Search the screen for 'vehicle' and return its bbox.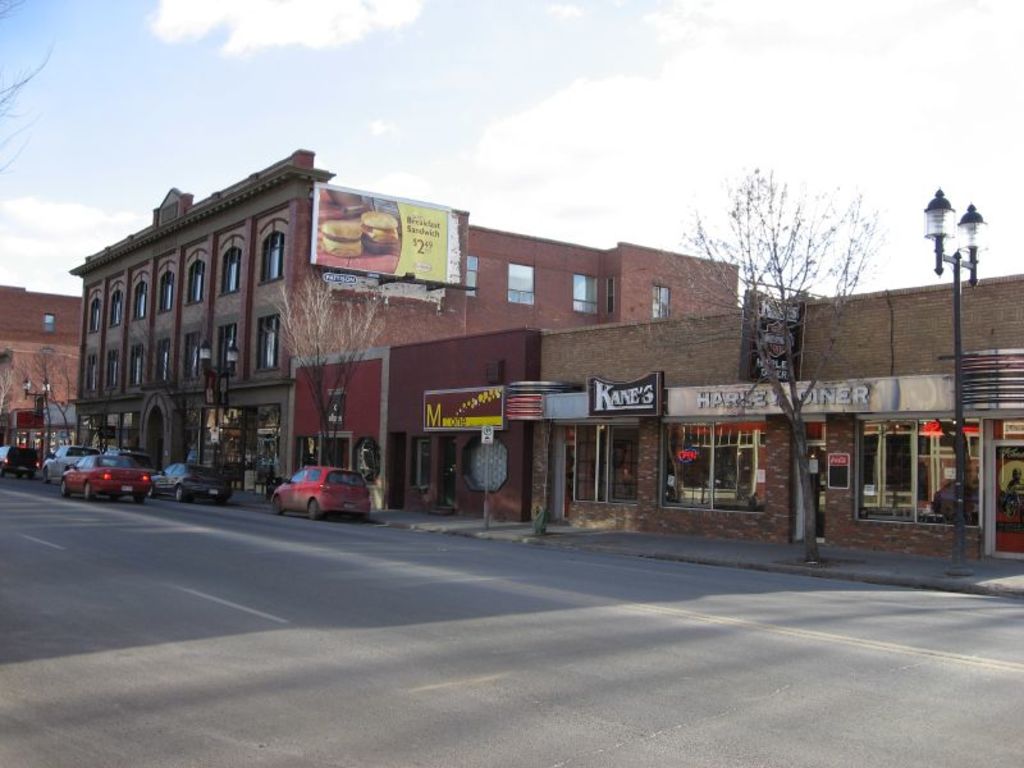
Found: [x1=143, y1=458, x2=229, y2=503].
